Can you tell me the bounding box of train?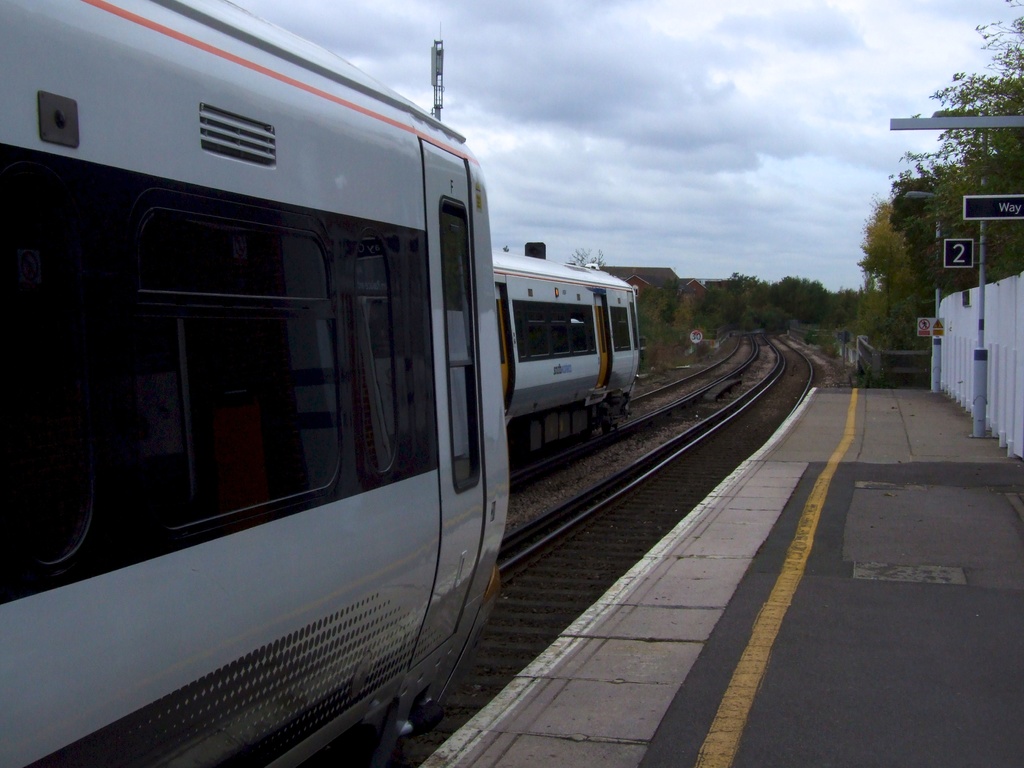
l=0, t=0, r=506, b=757.
